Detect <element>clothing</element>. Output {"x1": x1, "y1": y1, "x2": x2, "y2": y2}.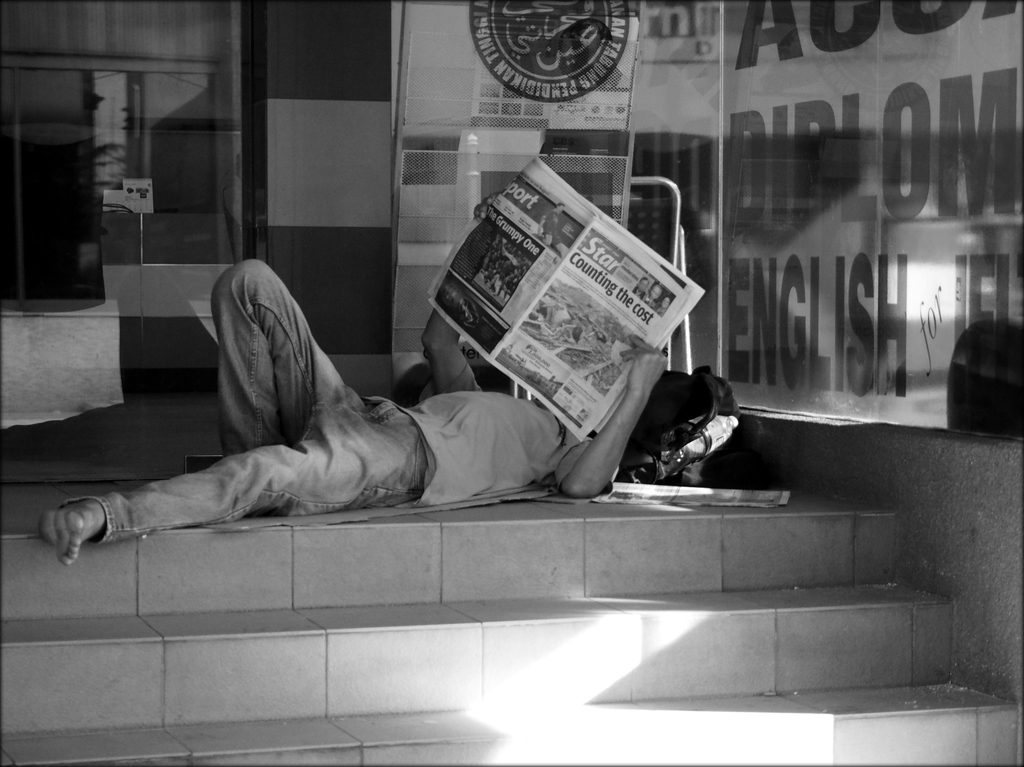
{"x1": 48, "y1": 256, "x2": 614, "y2": 550}.
